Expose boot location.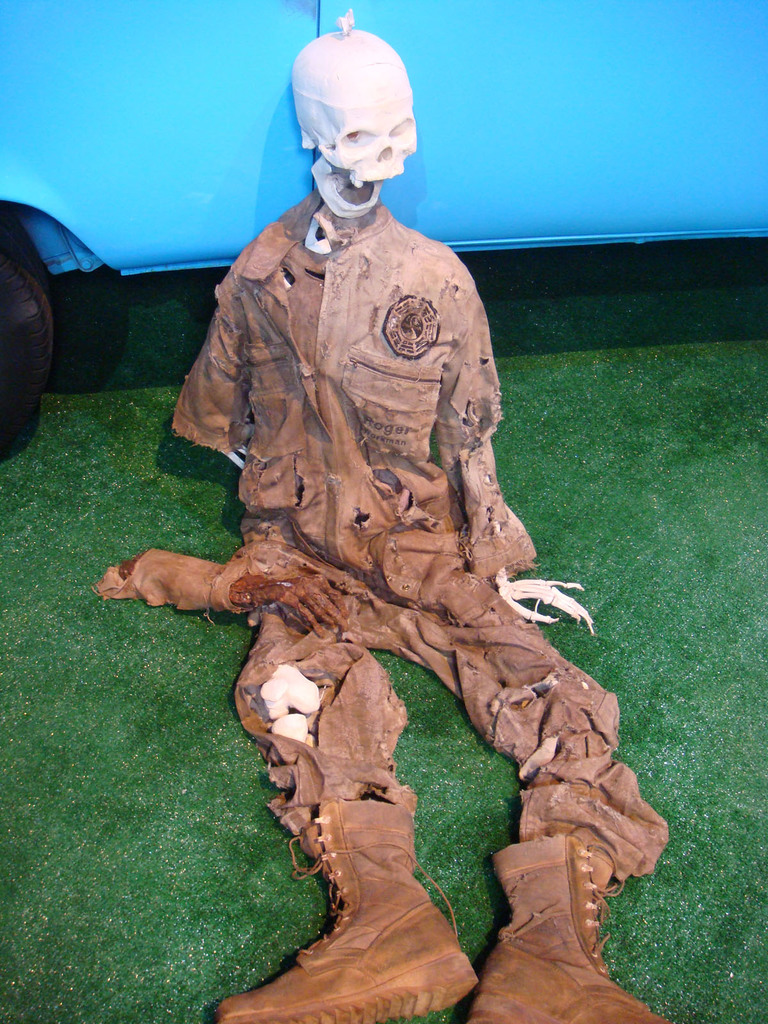
Exposed at 212:797:474:1023.
